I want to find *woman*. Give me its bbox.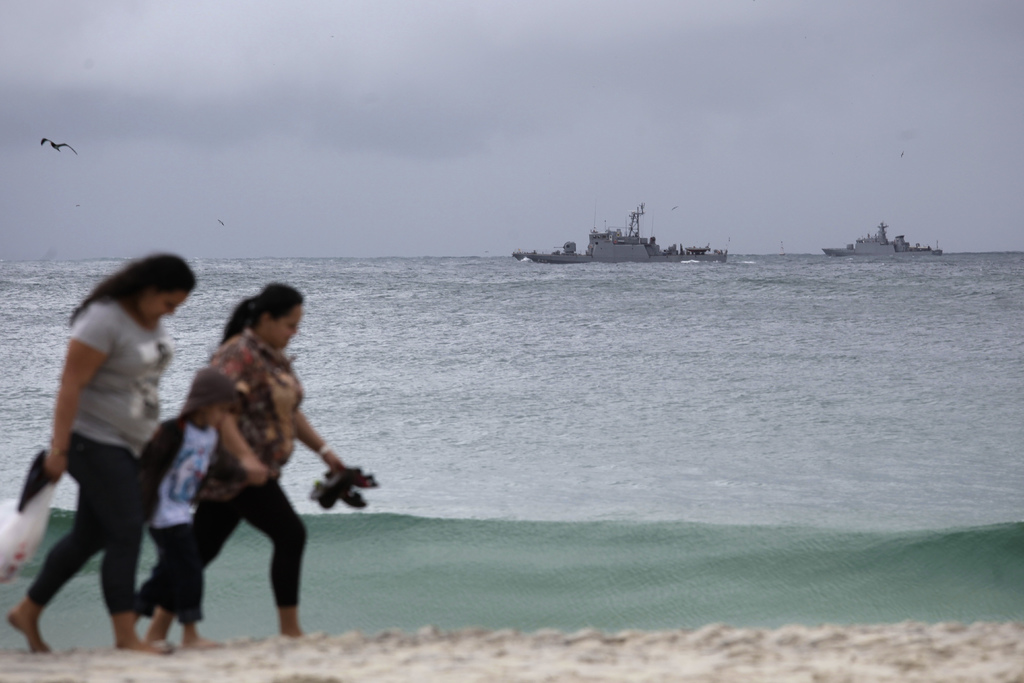
bbox=[29, 246, 194, 669].
